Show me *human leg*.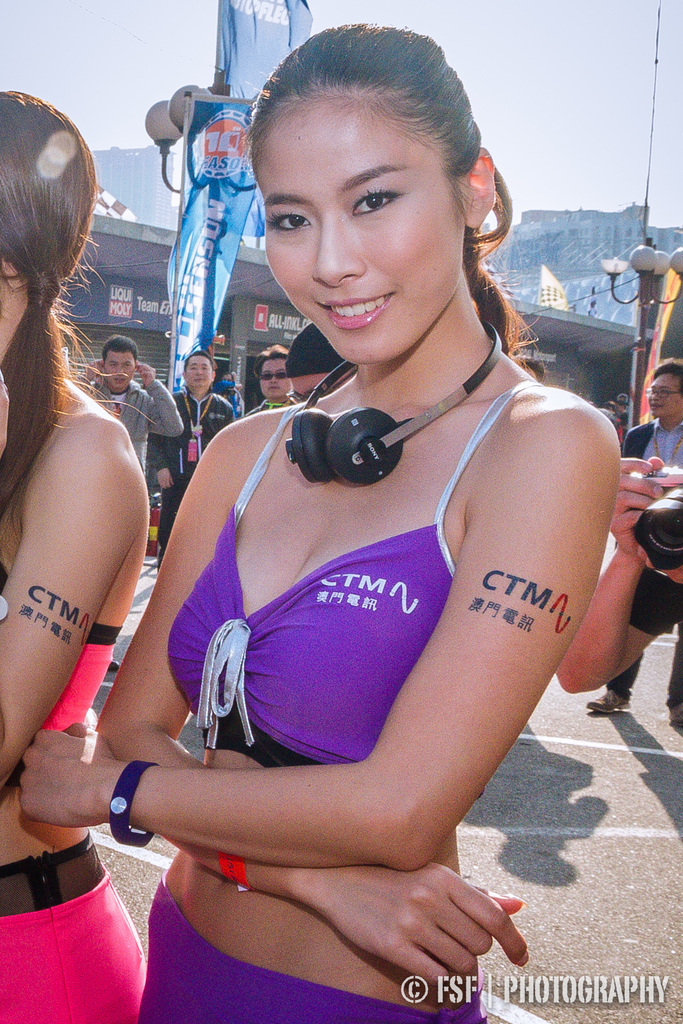
*human leg* is here: bbox(583, 655, 642, 717).
